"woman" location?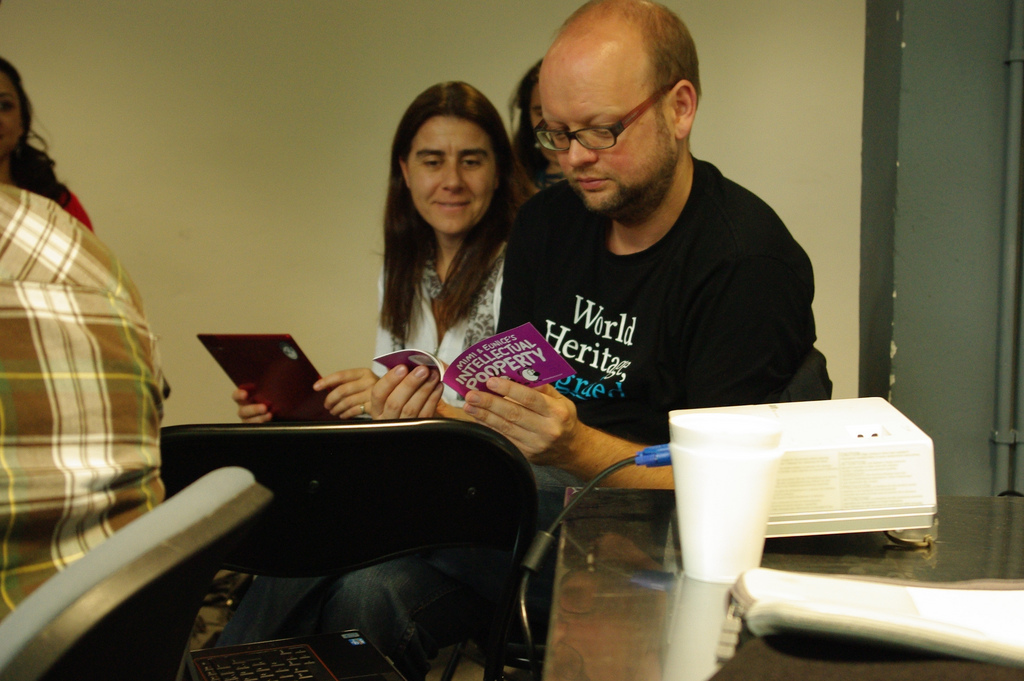
select_region(349, 79, 538, 390)
